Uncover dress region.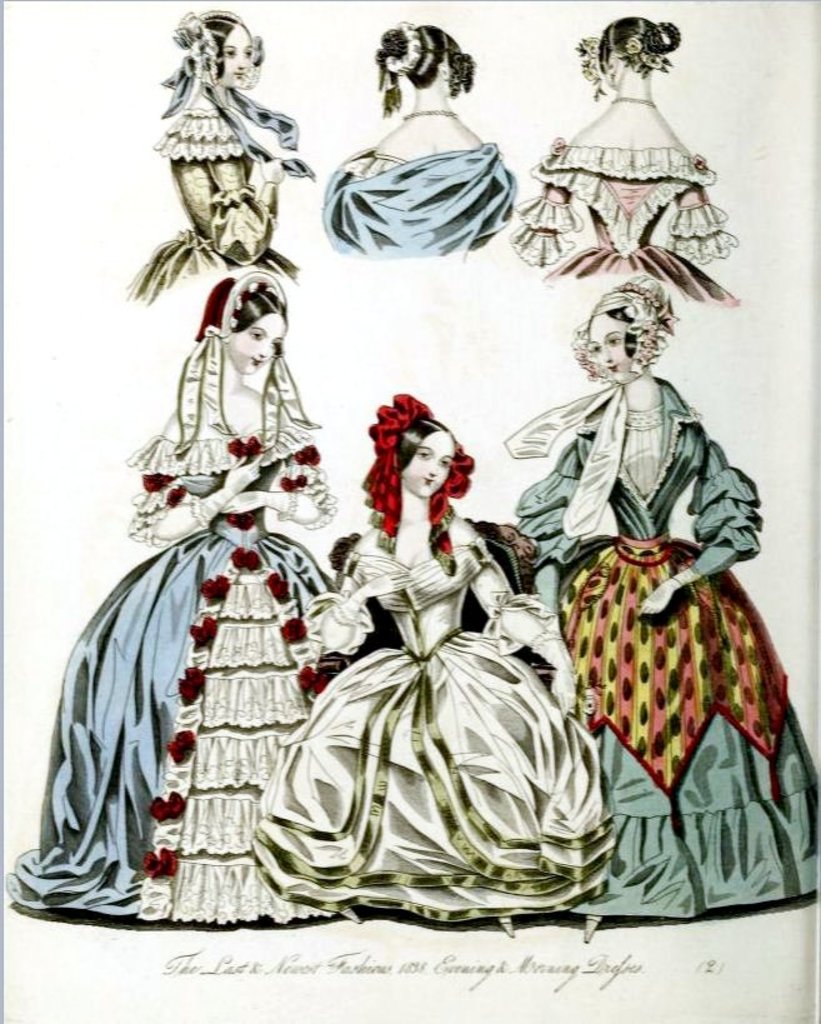
Uncovered: x1=5 y1=416 x2=339 y2=921.
